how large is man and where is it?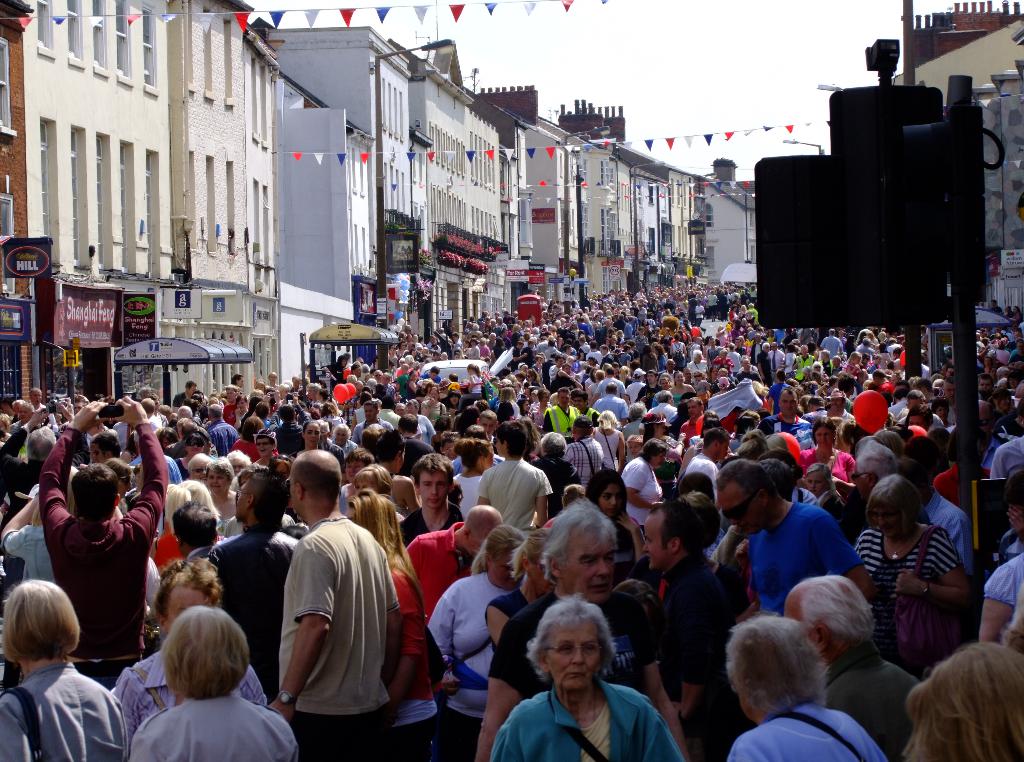
Bounding box: 758:386:815:449.
